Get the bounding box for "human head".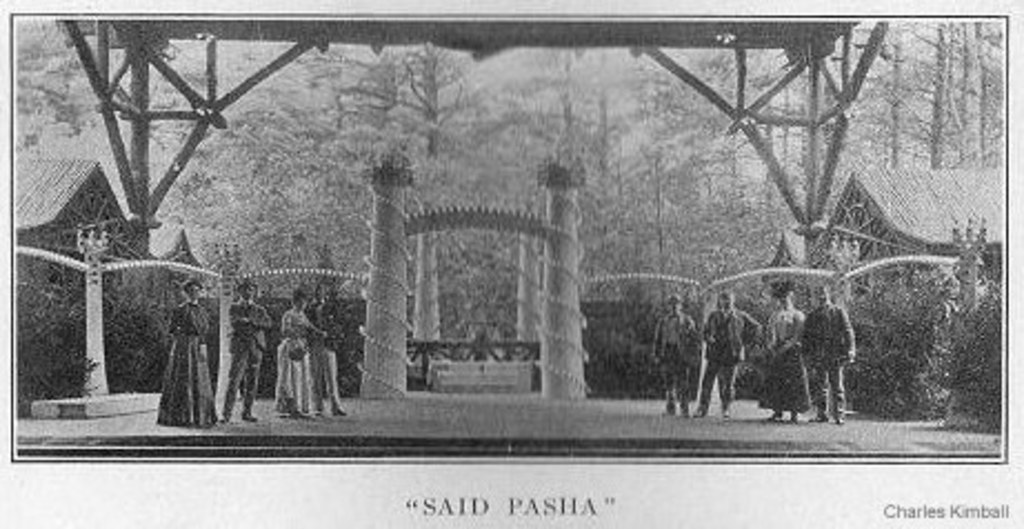
[left=240, top=285, right=251, bottom=296].
